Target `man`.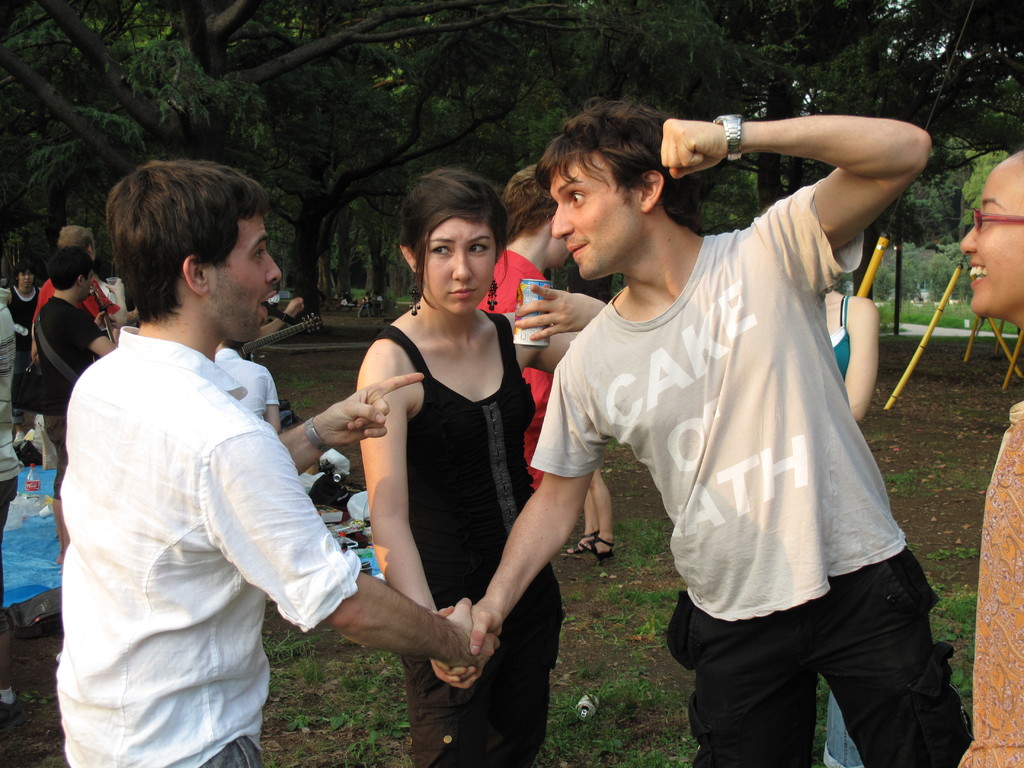
Target region: {"x1": 479, "y1": 163, "x2": 573, "y2": 495}.
